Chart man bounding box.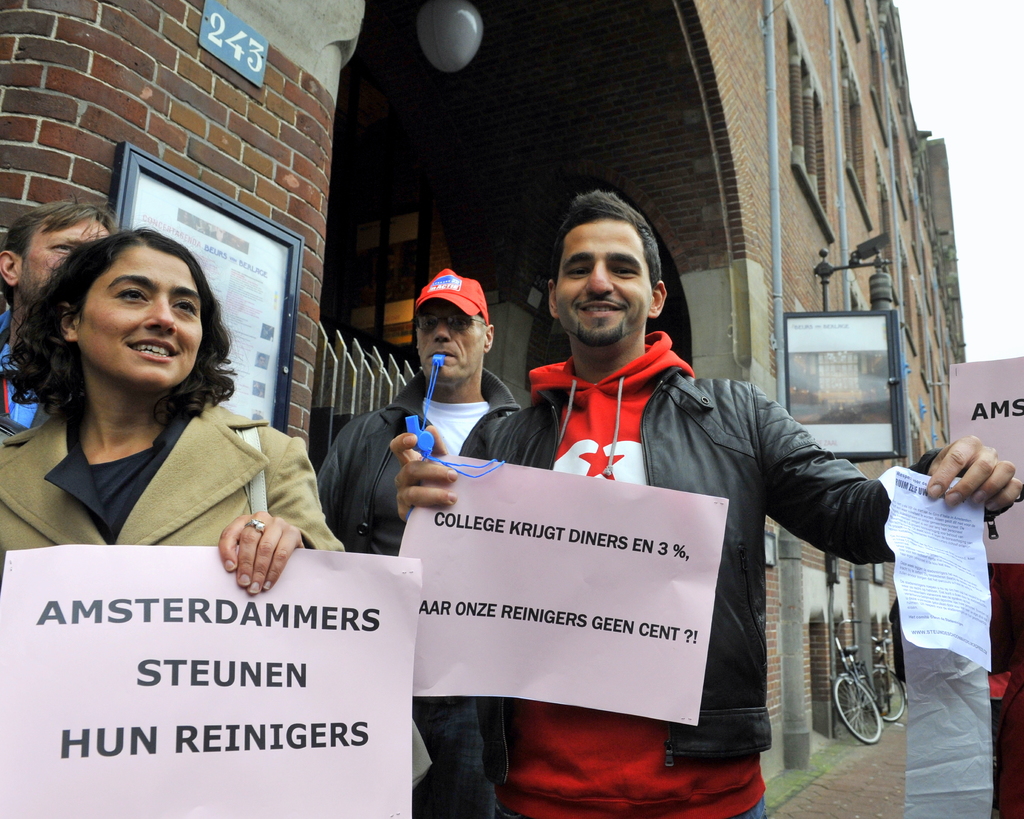
Charted: [394, 186, 1021, 818].
